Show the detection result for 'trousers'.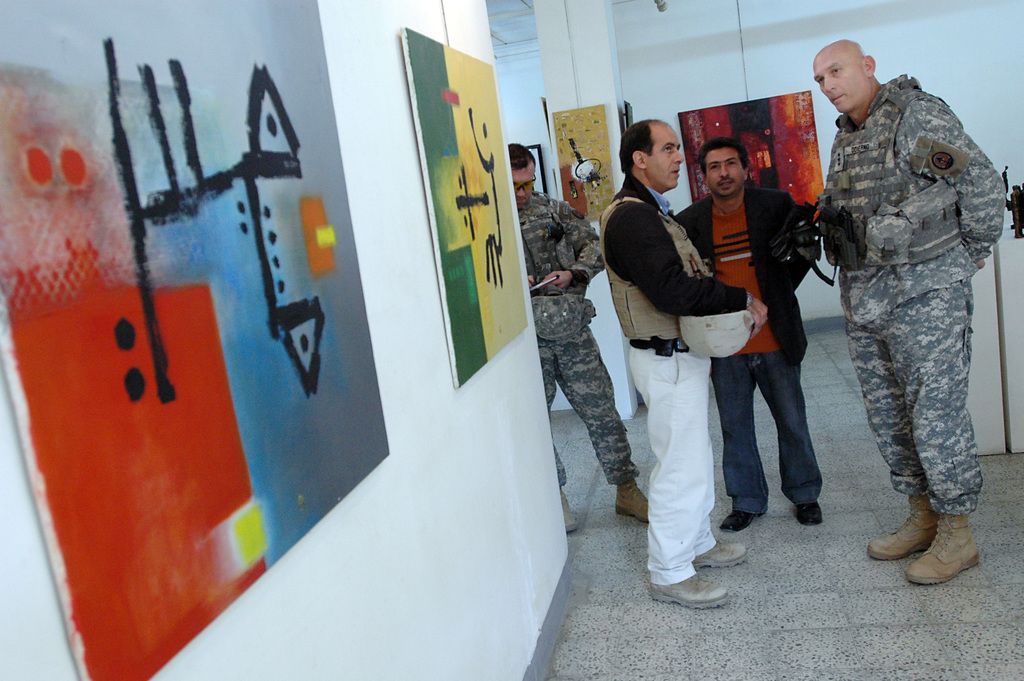
[843, 266, 988, 520].
